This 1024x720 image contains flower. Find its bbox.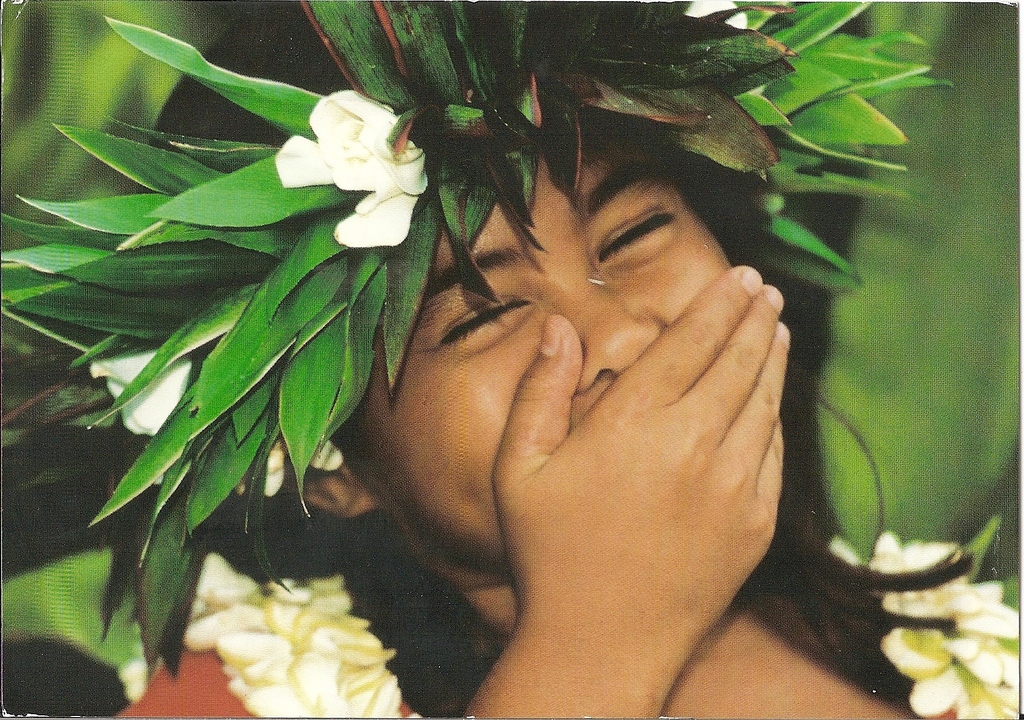
crop(684, 0, 750, 28).
